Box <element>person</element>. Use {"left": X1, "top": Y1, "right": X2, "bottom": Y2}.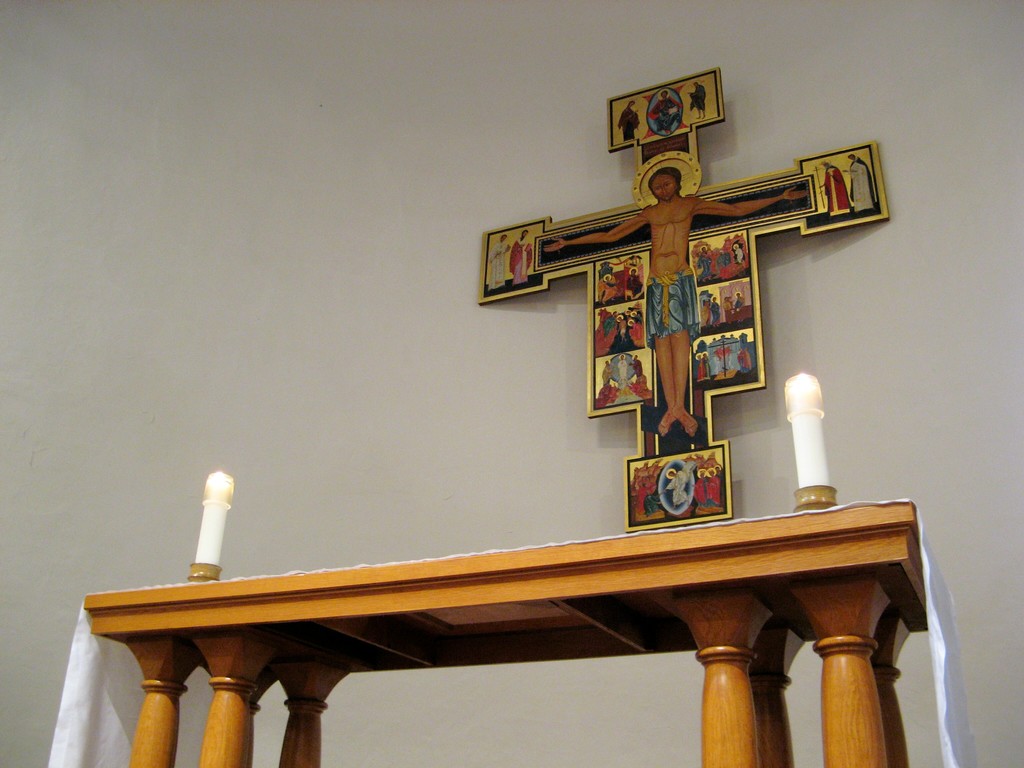
{"left": 656, "top": 464, "right": 704, "bottom": 512}.
